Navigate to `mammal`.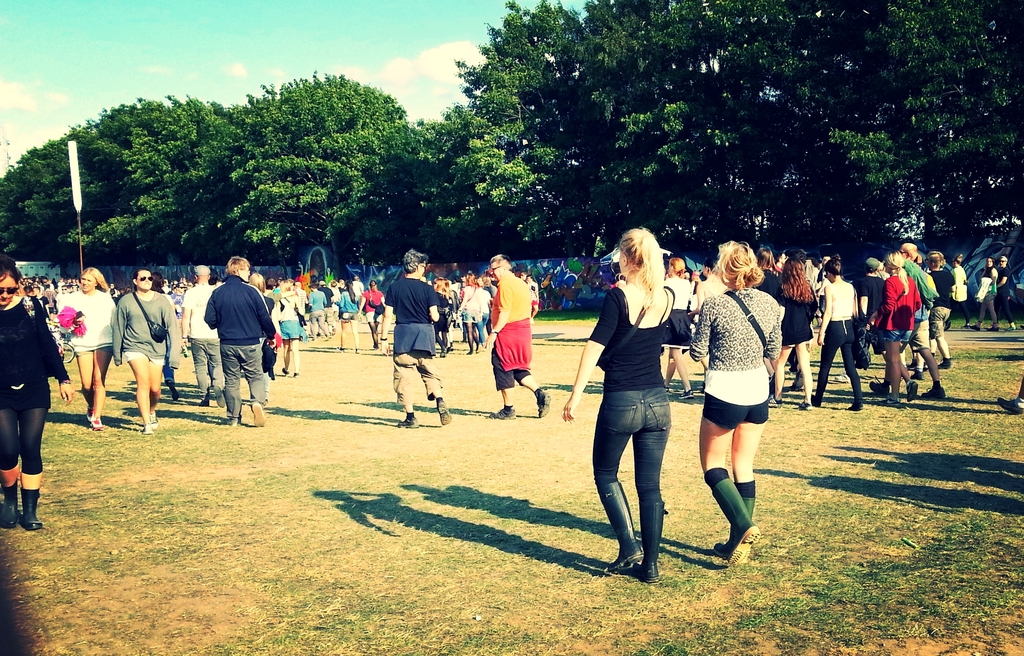
Navigation target: region(0, 254, 72, 527).
